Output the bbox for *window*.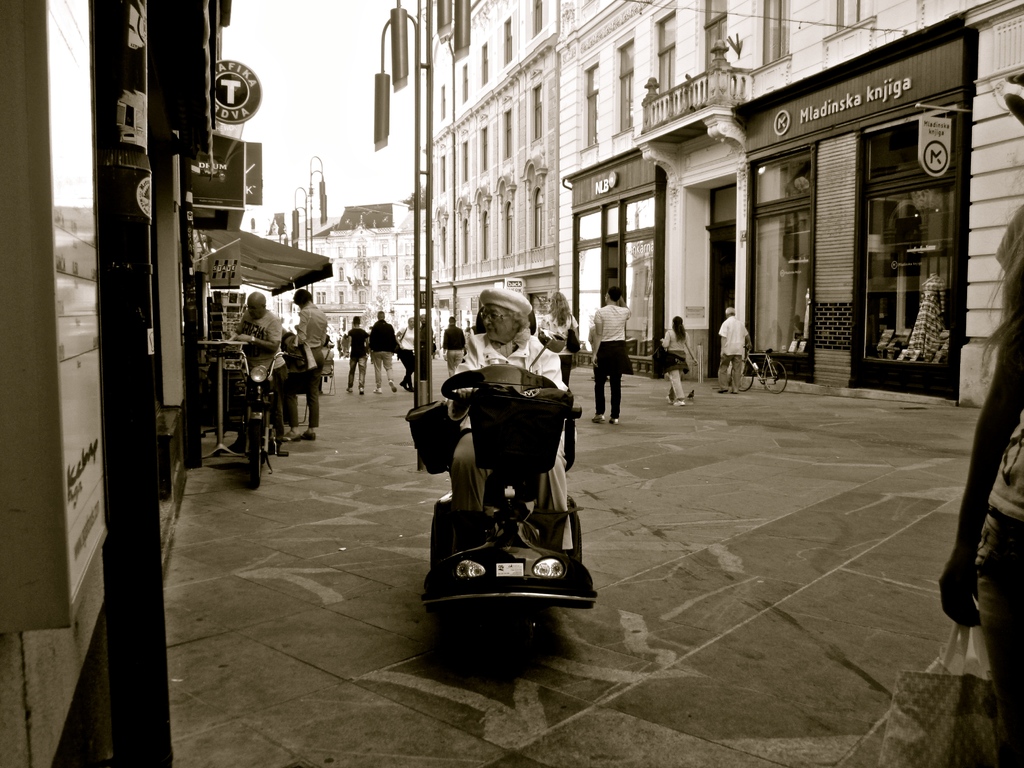
<box>435,82,444,124</box>.
